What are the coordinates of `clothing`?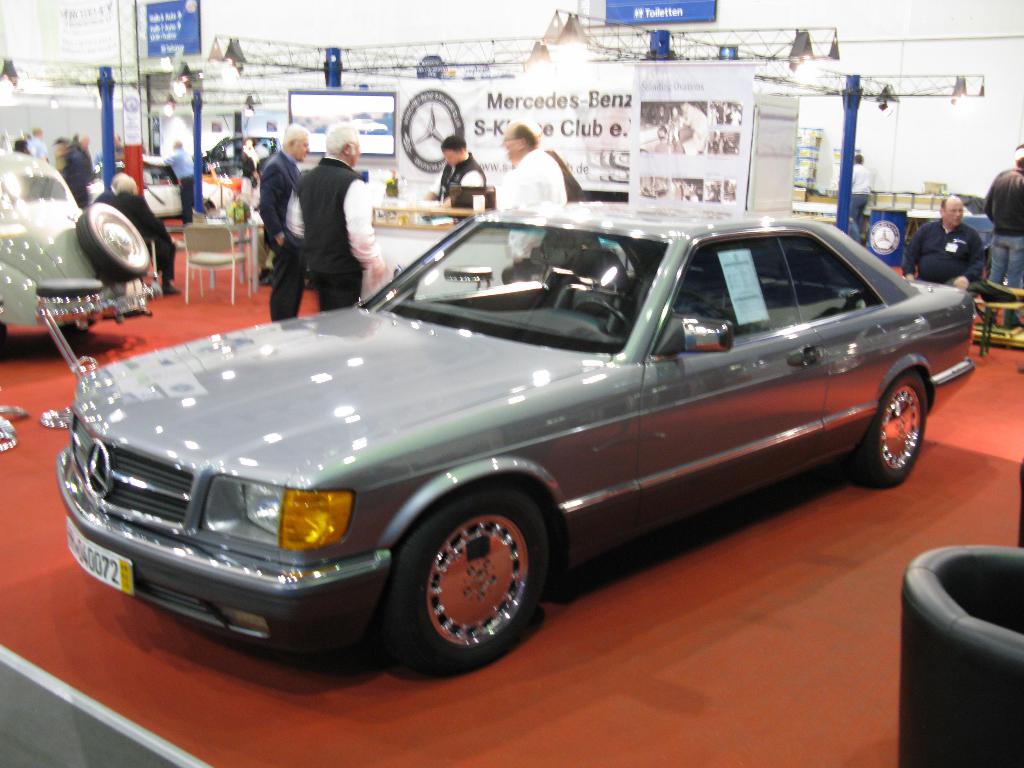
bbox=(260, 145, 301, 326).
